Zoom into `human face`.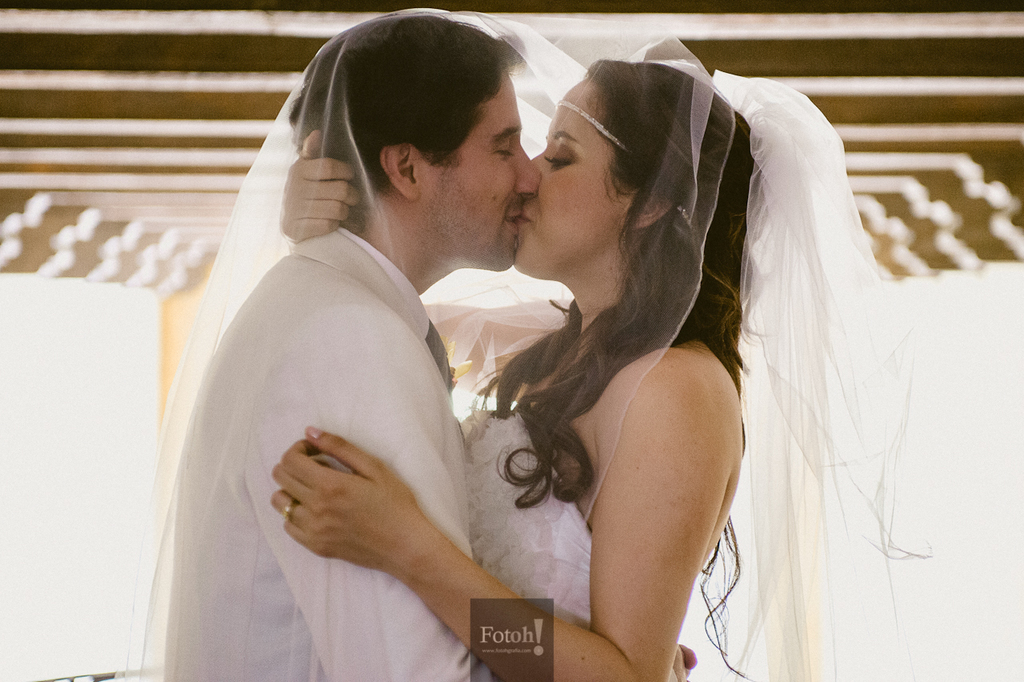
Zoom target: BBox(513, 81, 633, 274).
